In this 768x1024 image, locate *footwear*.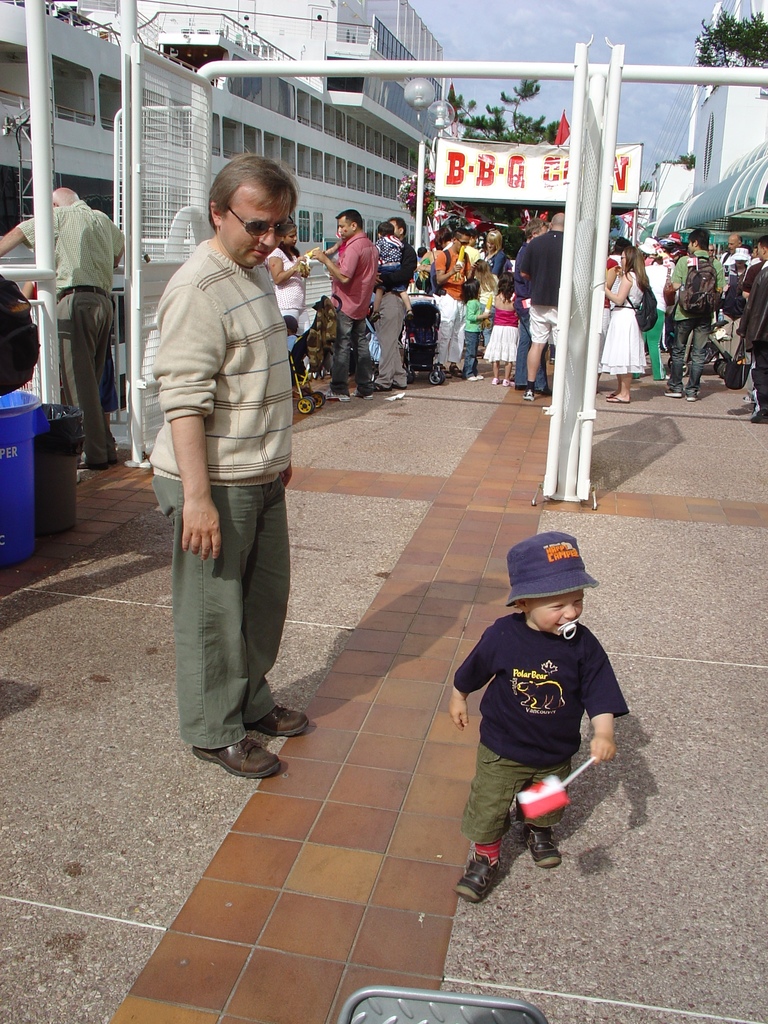
Bounding box: pyautogui.locateOnScreen(740, 397, 756, 406).
